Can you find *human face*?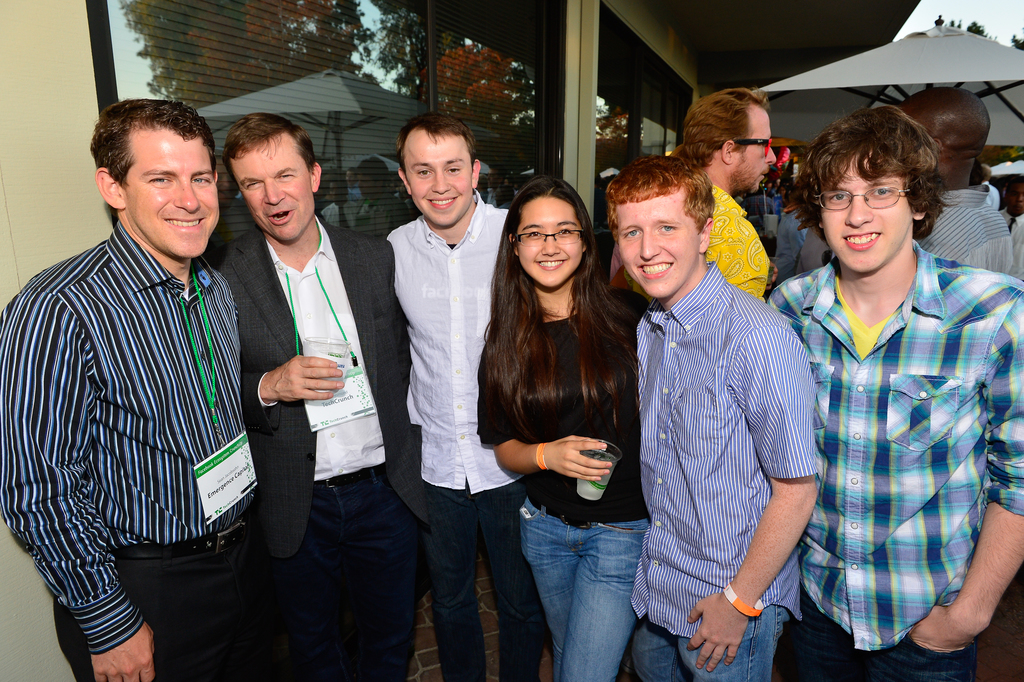
Yes, bounding box: (left=821, top=159, right=918, bottom=273).
